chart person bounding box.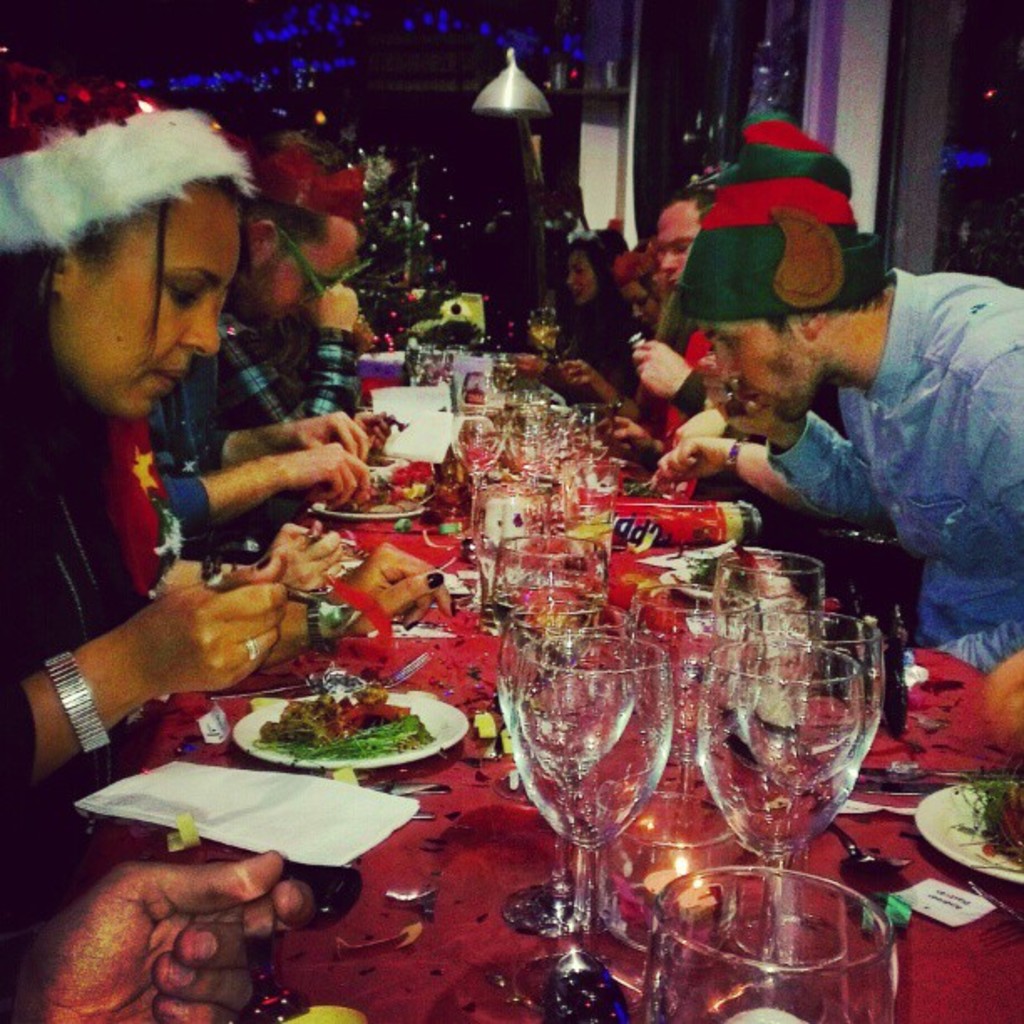
Charted: [0, 67, 455, 905].
